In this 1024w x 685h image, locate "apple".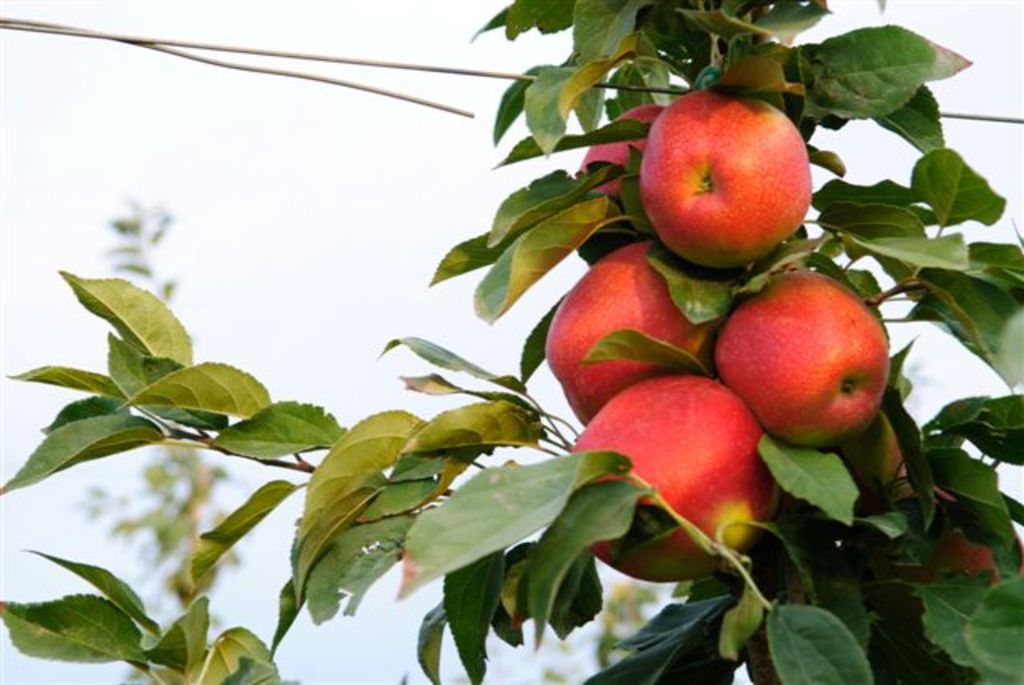
Bounding box: box=[651, 86, 814, 274].
